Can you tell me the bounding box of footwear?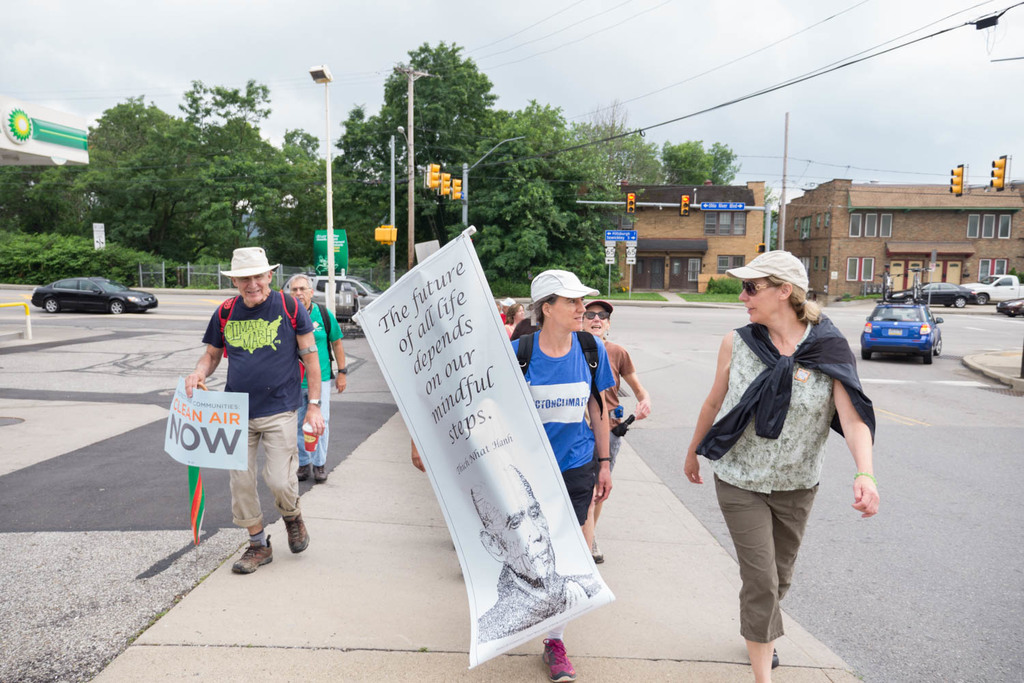
<bbox>295, 462, 313, 483</bbox>.
